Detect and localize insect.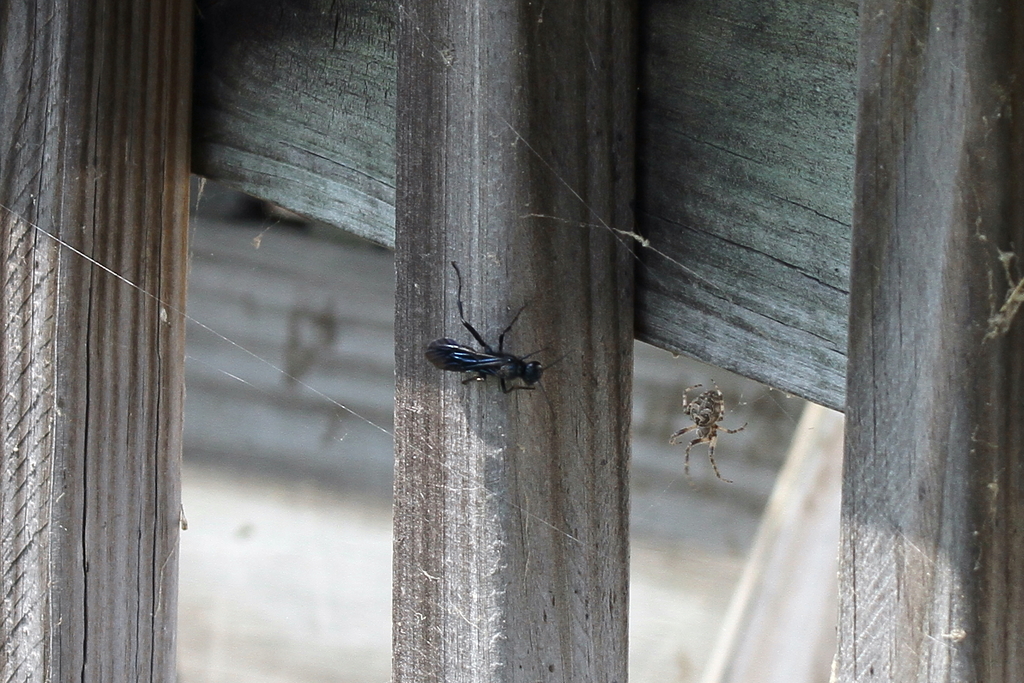
Localized at [x1=669, y1=380, x2=746, y2=486].
